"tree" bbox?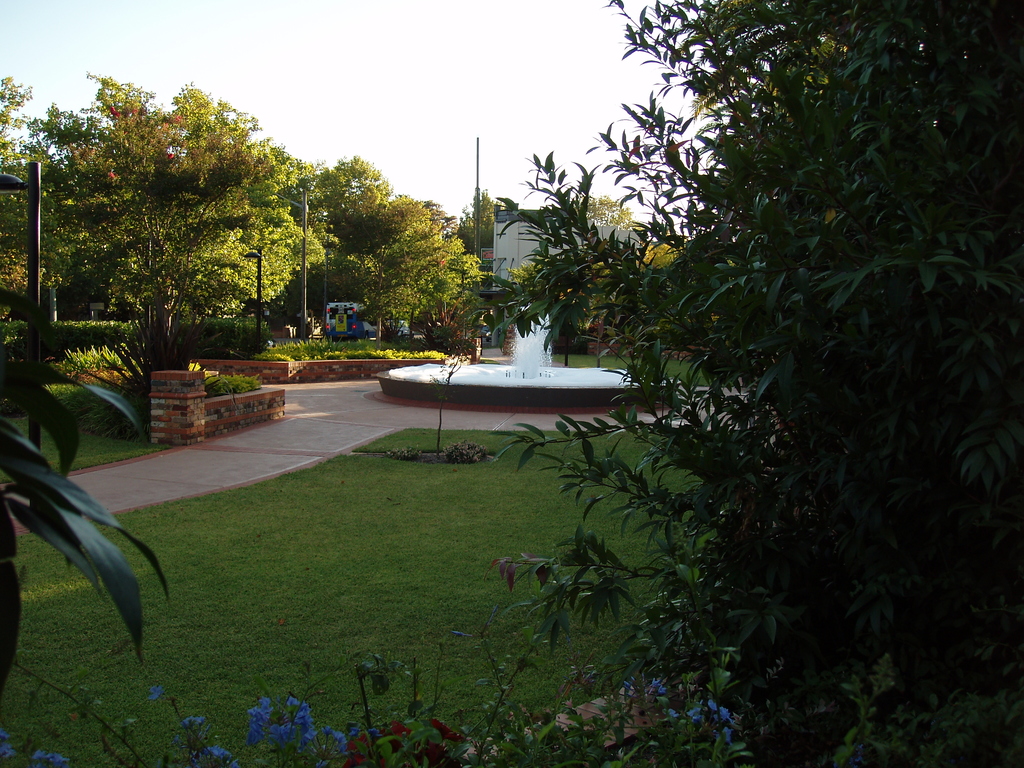
{"left": 28, "top": 77, "right": 320, "bottom": 398}
